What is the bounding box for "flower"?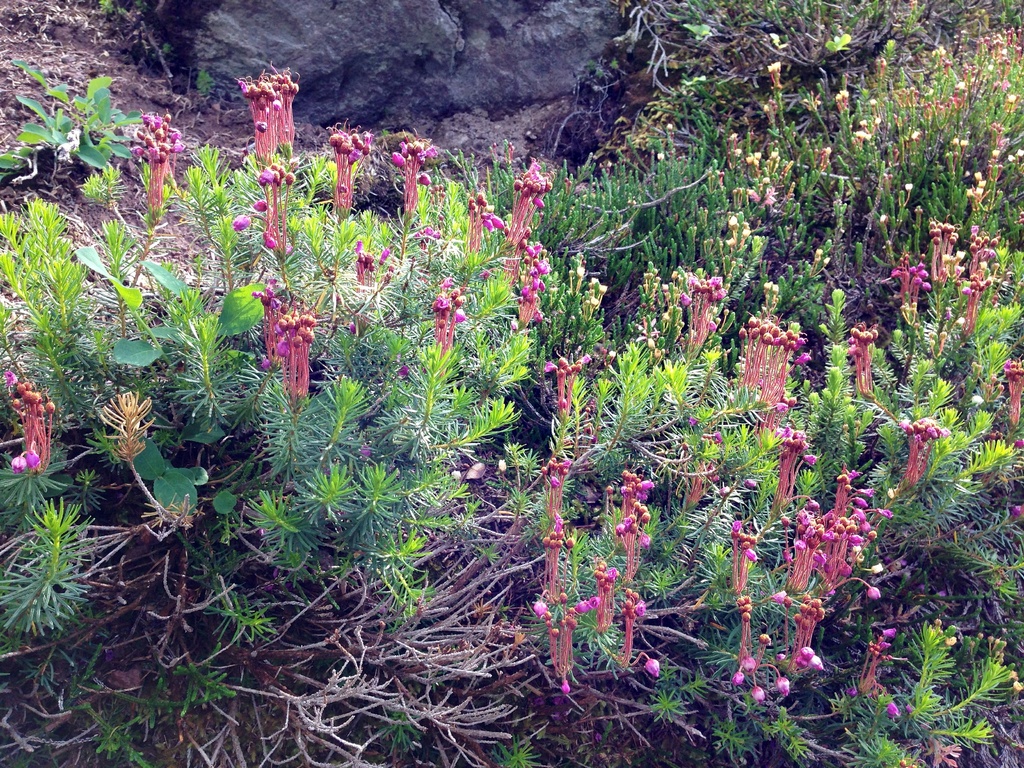
813:474:888:639.
